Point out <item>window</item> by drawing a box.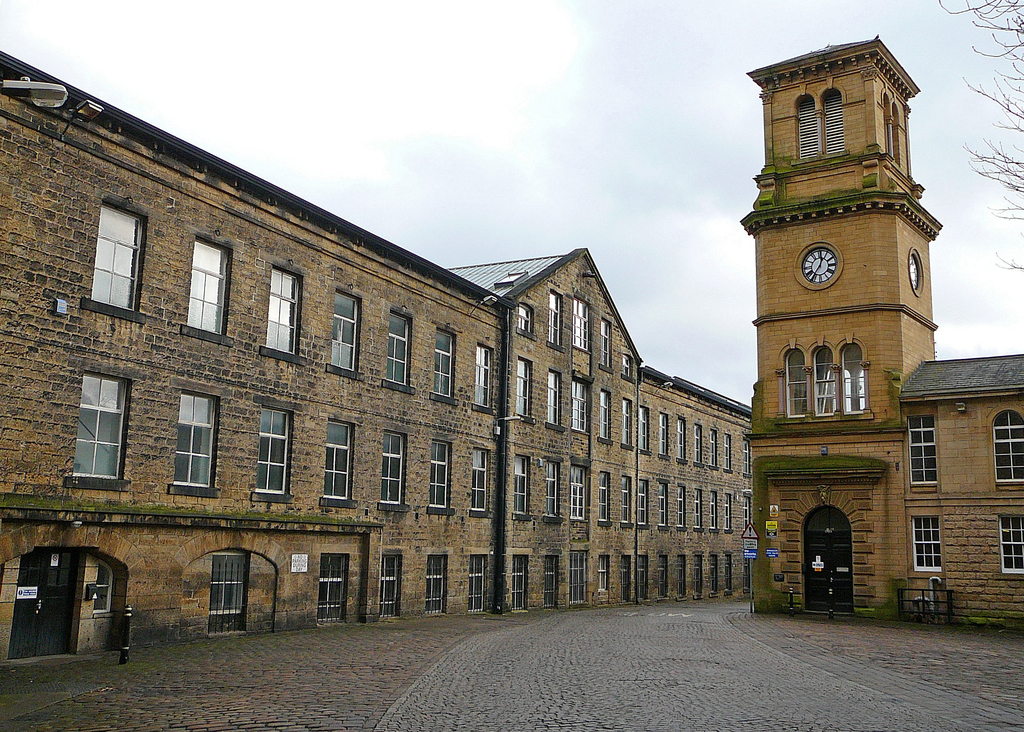
x1=787 y1=330 x2=870 y2=405.
